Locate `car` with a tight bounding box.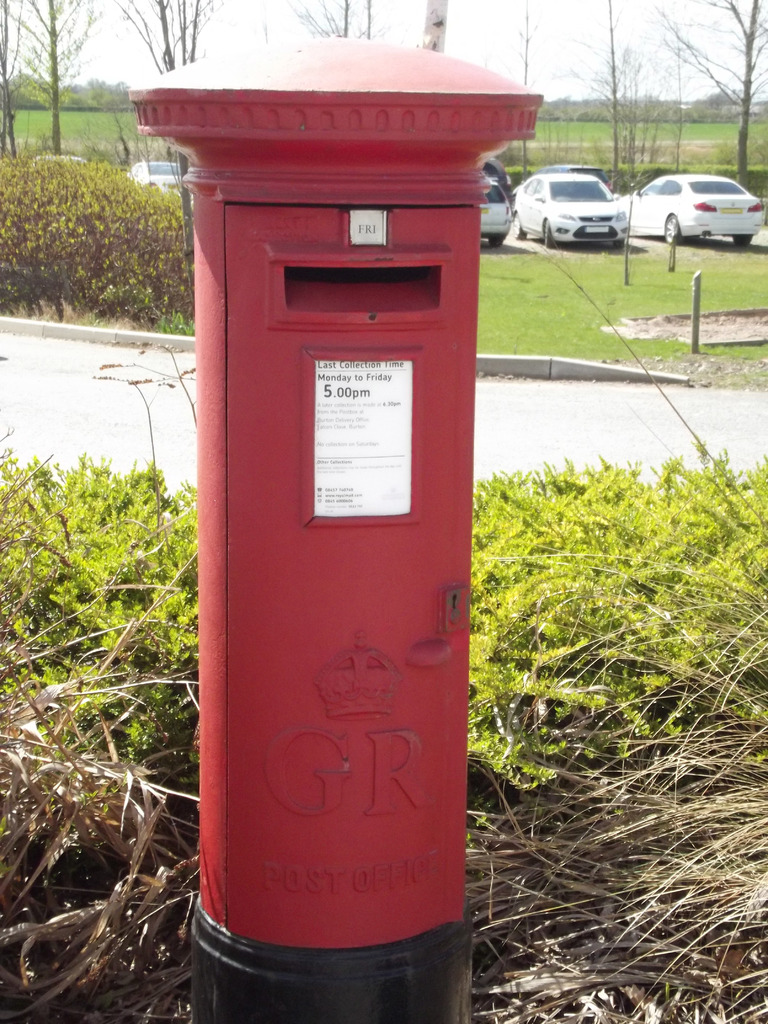
619 172 764 245.
